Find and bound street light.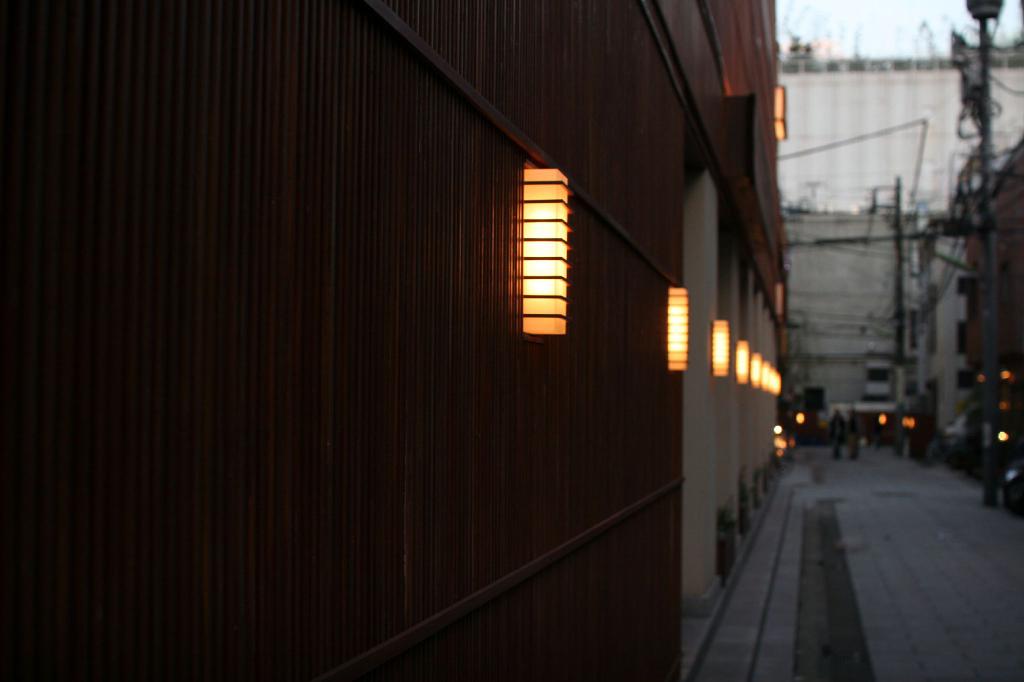
Bound: Rect(966, 0, 1009, 507).
